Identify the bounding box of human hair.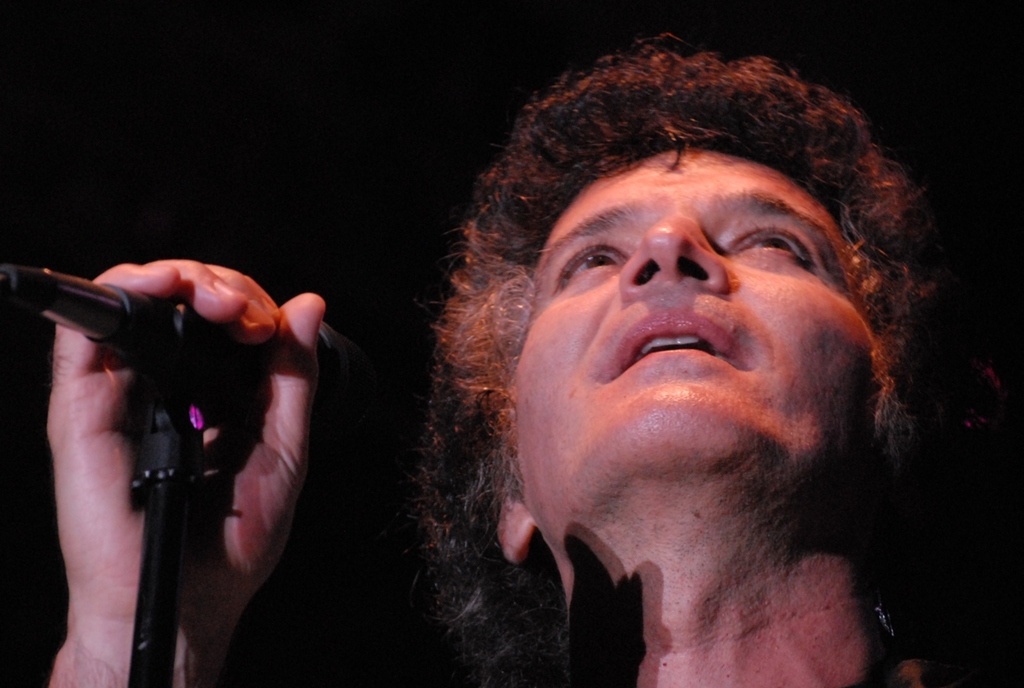
357:48:976:610.
